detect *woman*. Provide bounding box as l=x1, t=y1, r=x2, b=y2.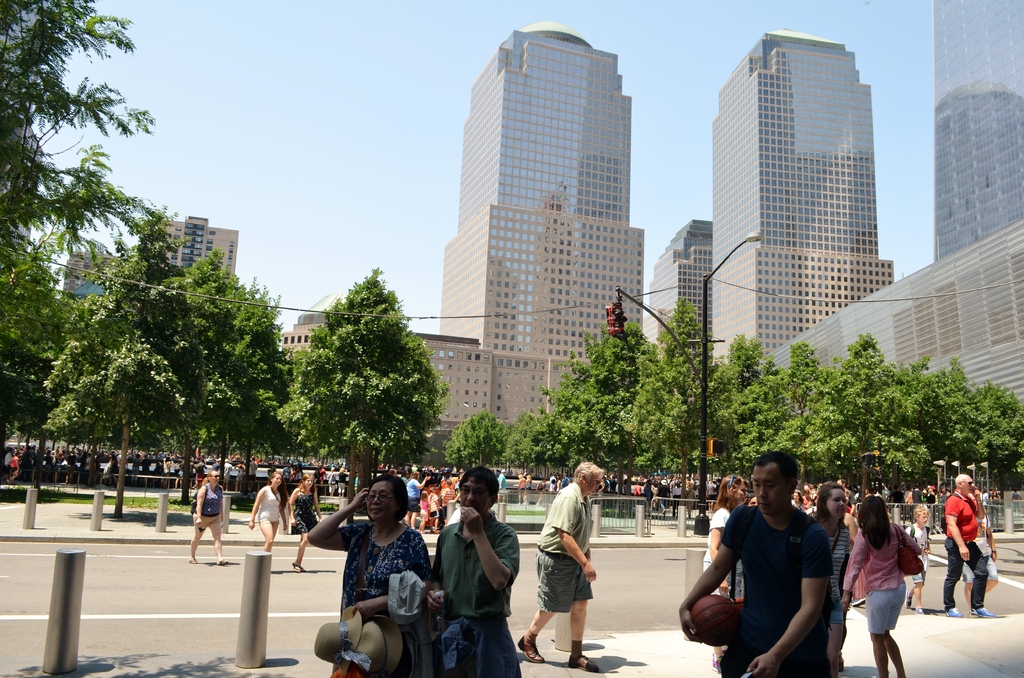
l=188, t=472, r=236, b=563.
